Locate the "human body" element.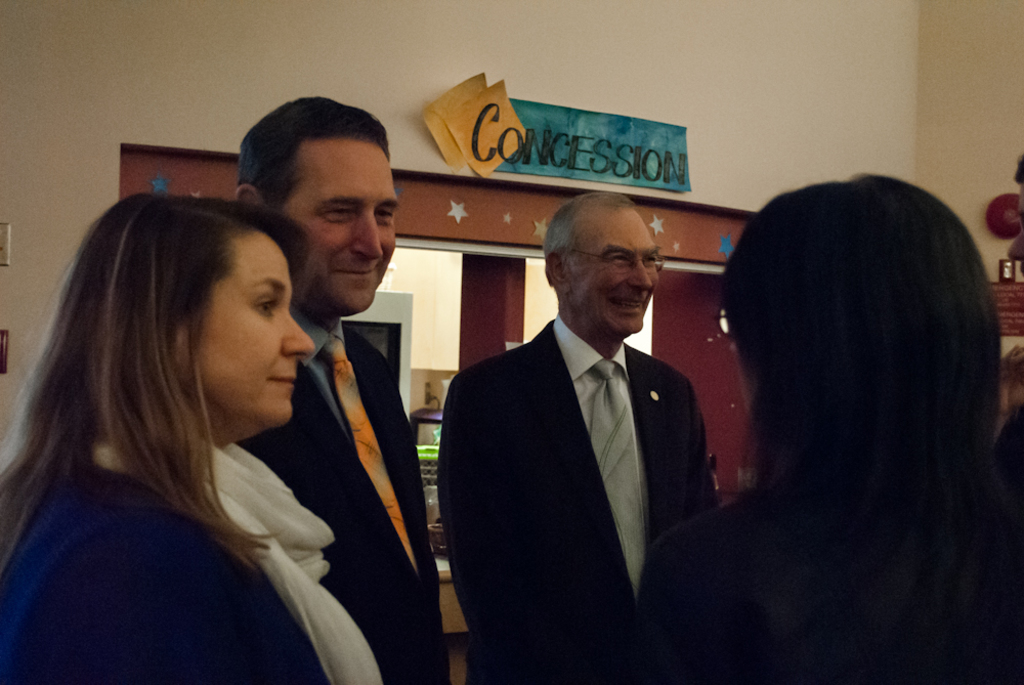
Element bbox: l=439, t=192, r=718, b=684.
